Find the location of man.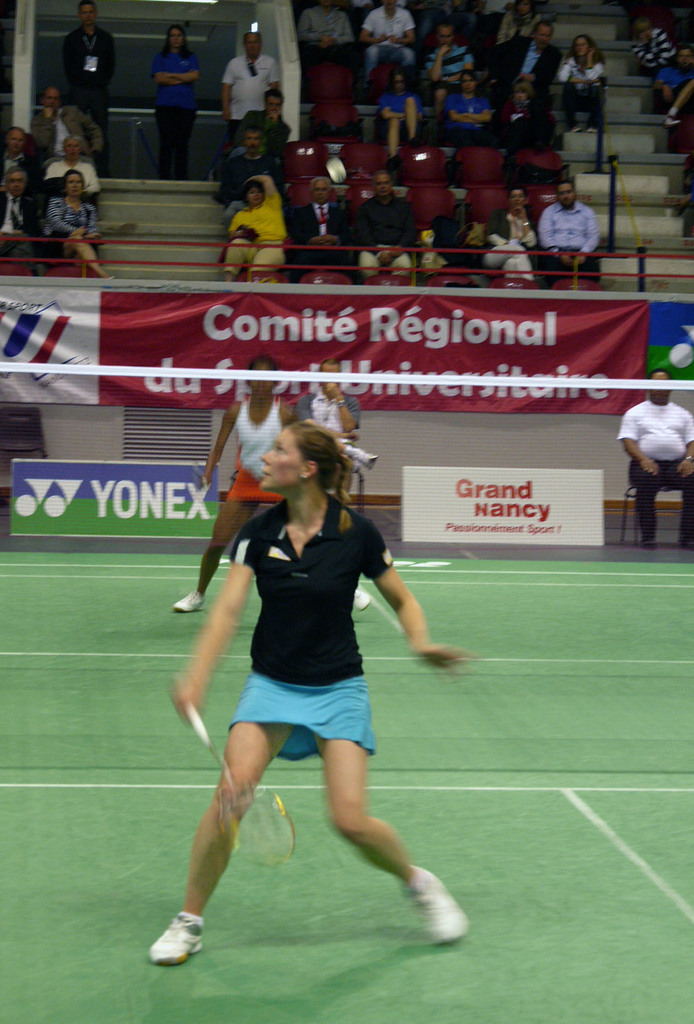
Location: (left=233, top=89, right=292, bottom=150).
